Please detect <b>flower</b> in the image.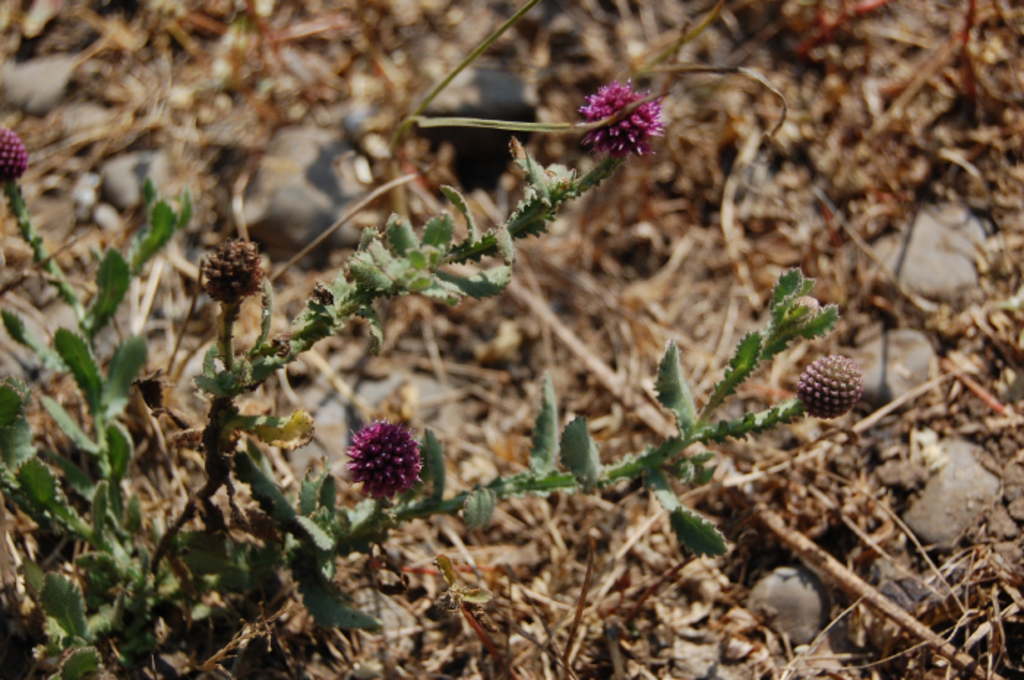
[0, 123, 23, 189].
